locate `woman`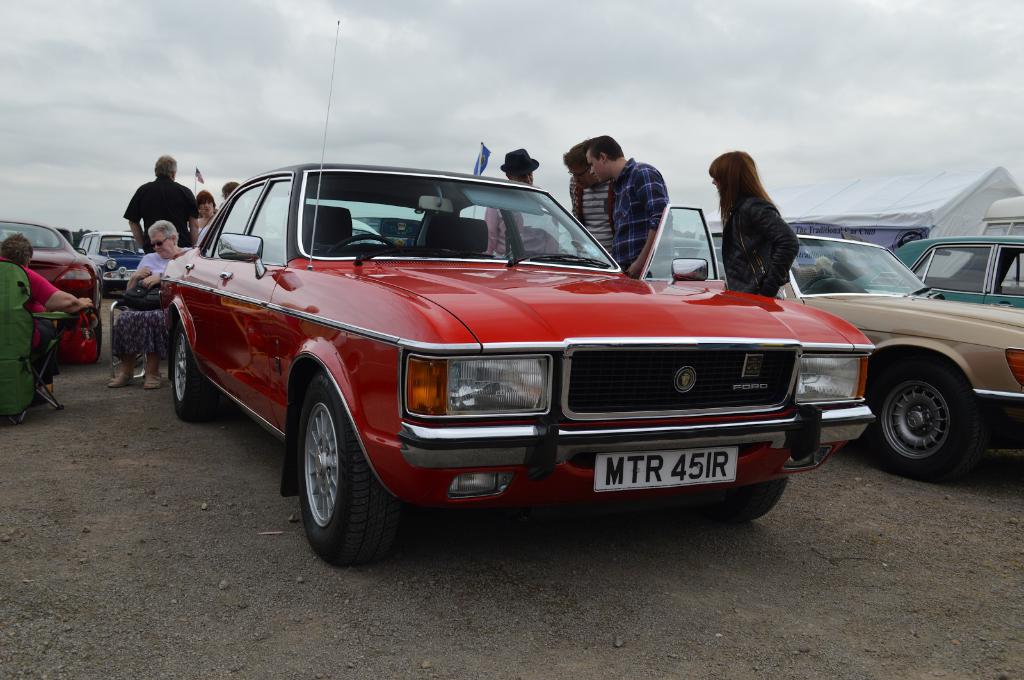
pyautogui.locateOnScreen(0, 233, 93, 407)
